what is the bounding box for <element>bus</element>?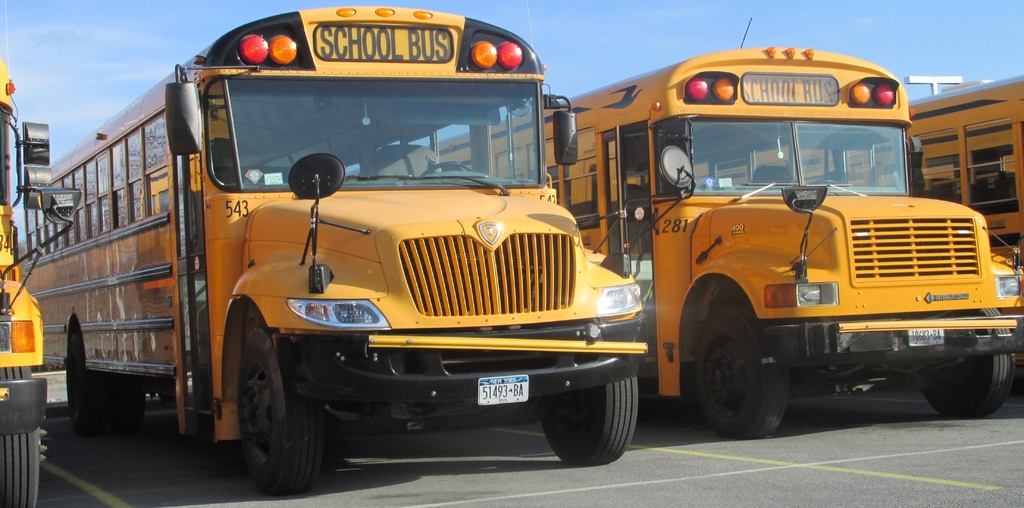
{"x1": 696, "y1": 75, "x2": 1023, "y2": 342}.
